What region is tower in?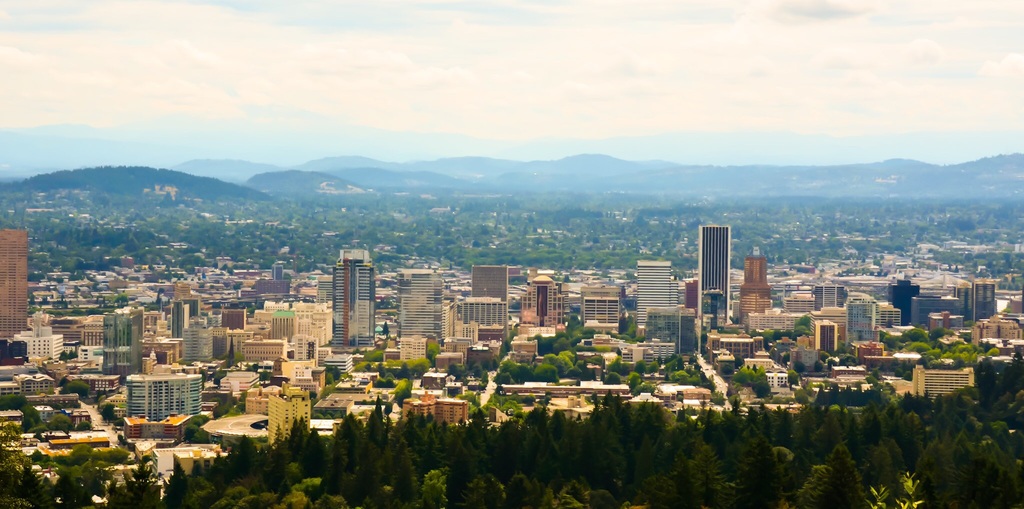
(left=579, top=271, right=621, bottom=337).
